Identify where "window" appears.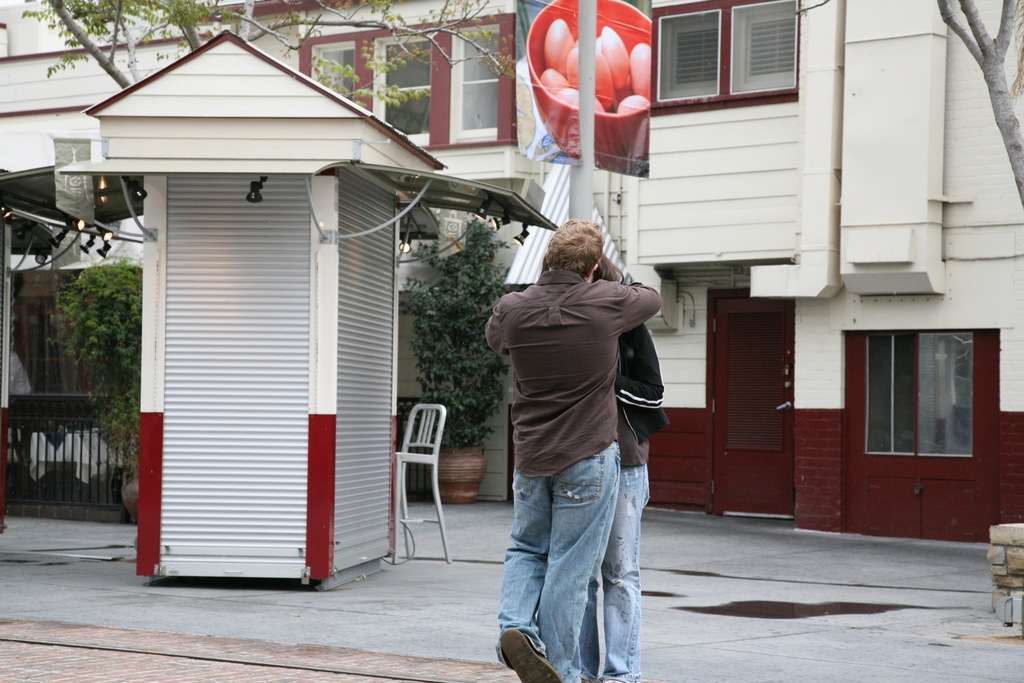
Appears at x1=645 y1=0 x2=805 y2=119.
